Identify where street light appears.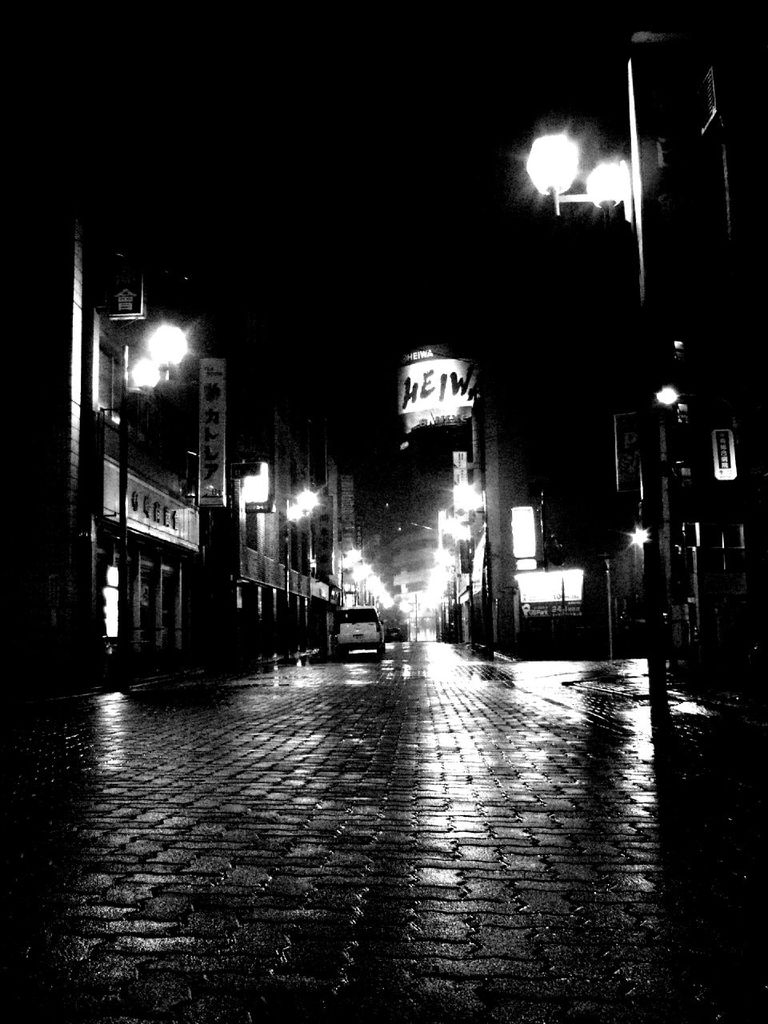
Appears at x1=524 y1=130 x2=667 y2=739.
